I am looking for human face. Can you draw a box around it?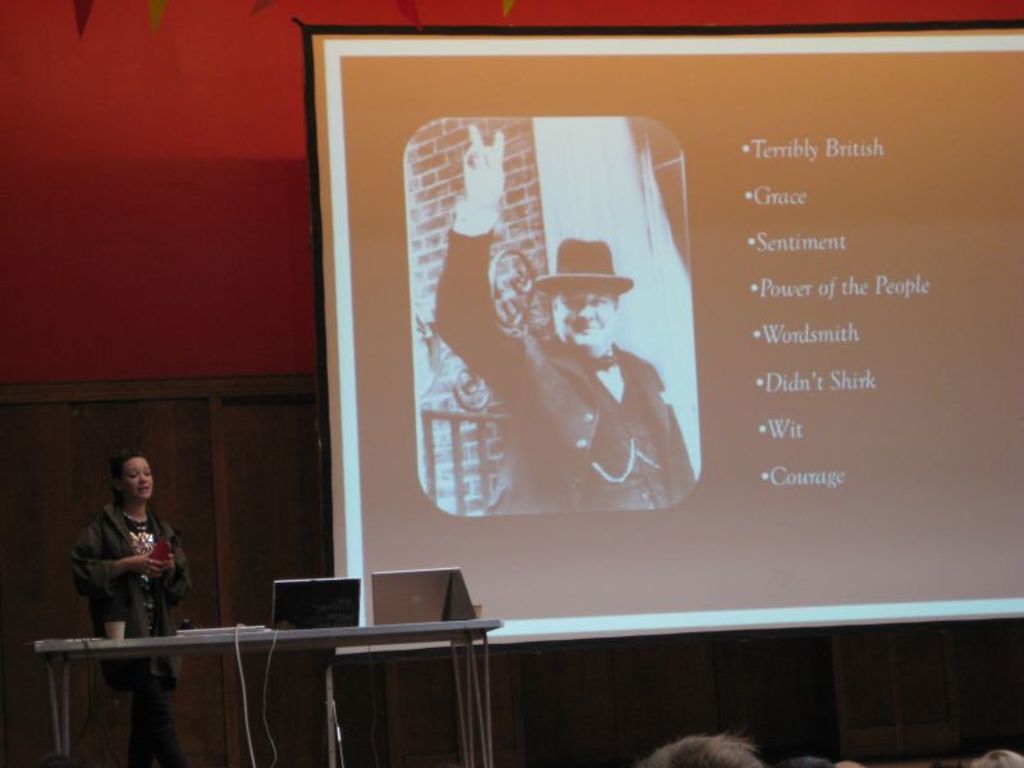
Sure, the bounding box is [x1=118, y1=458, x2=154, y2=500].
